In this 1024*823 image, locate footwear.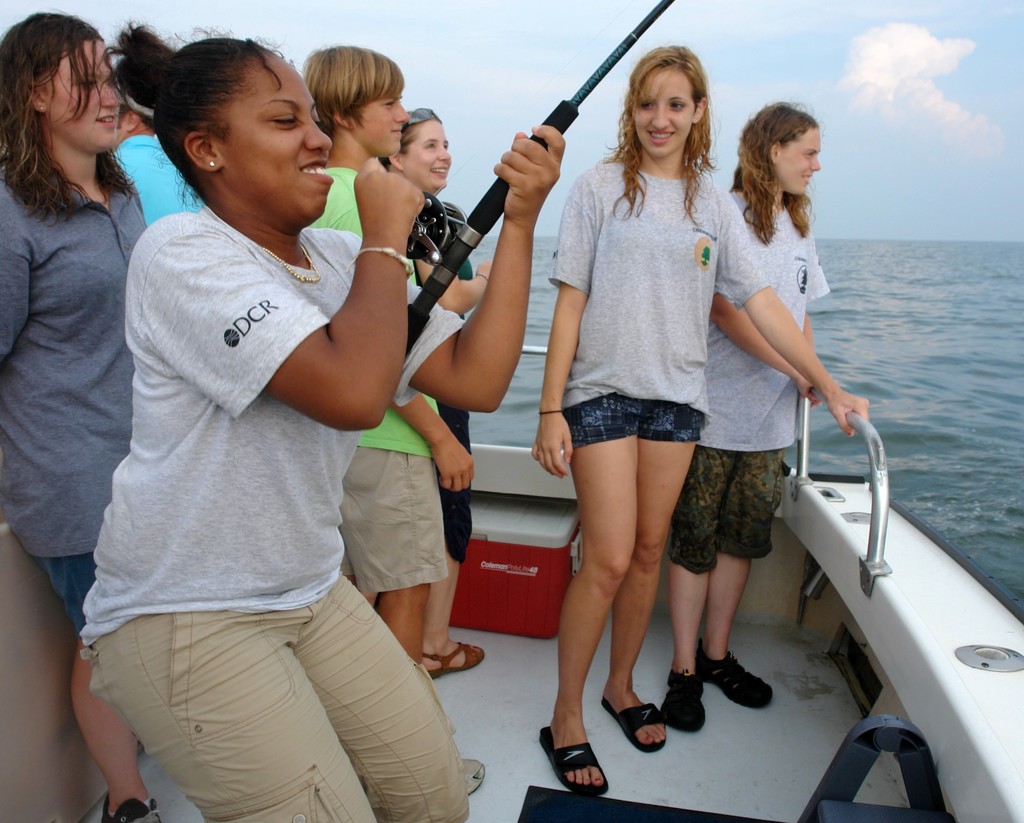
Bounding box: x1=533, y1=713, x2=610, y2=798.
